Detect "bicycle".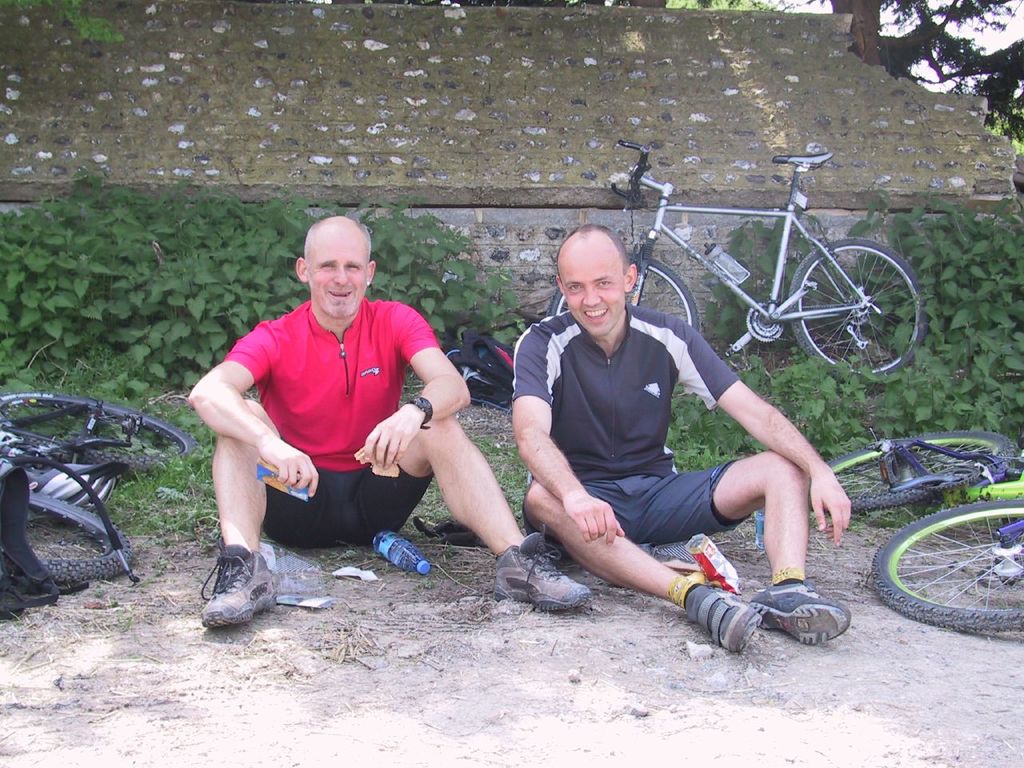
Detected at <bbox>561, 165, 906, 394</bbox>.
